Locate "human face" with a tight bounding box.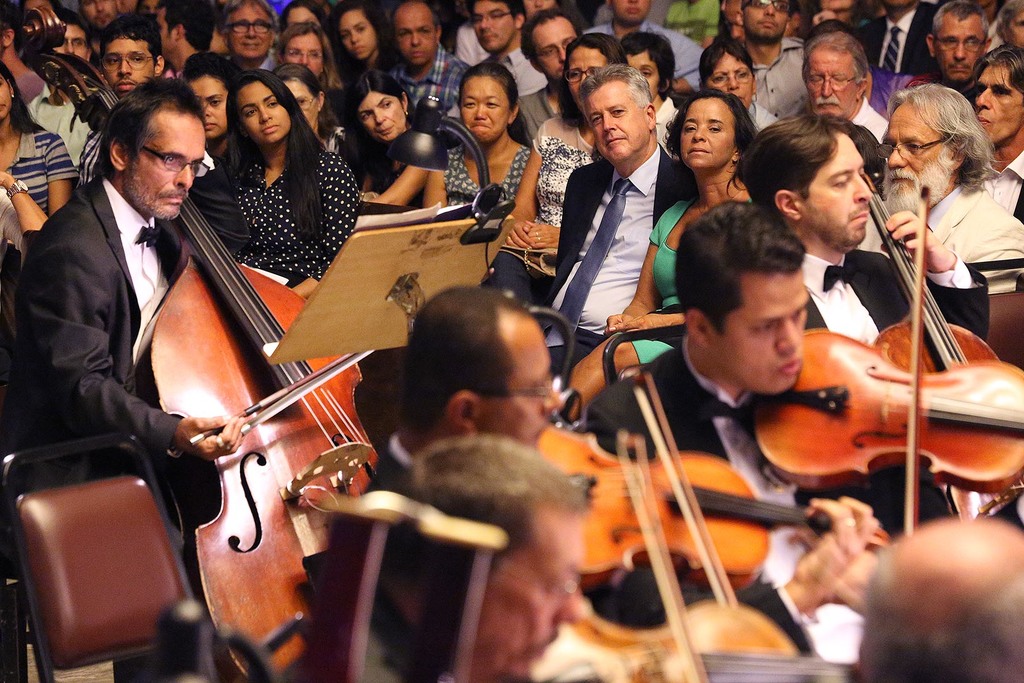
Rect(238, 81, 282, 140).
